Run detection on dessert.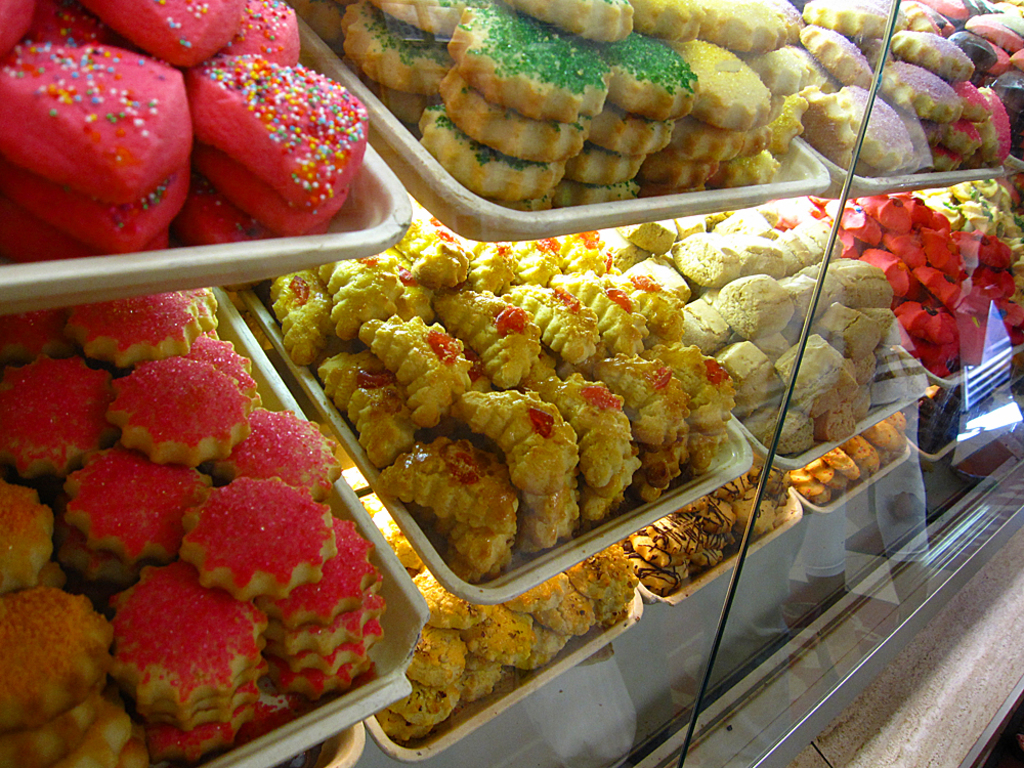
Result: 680:437:725:485.
